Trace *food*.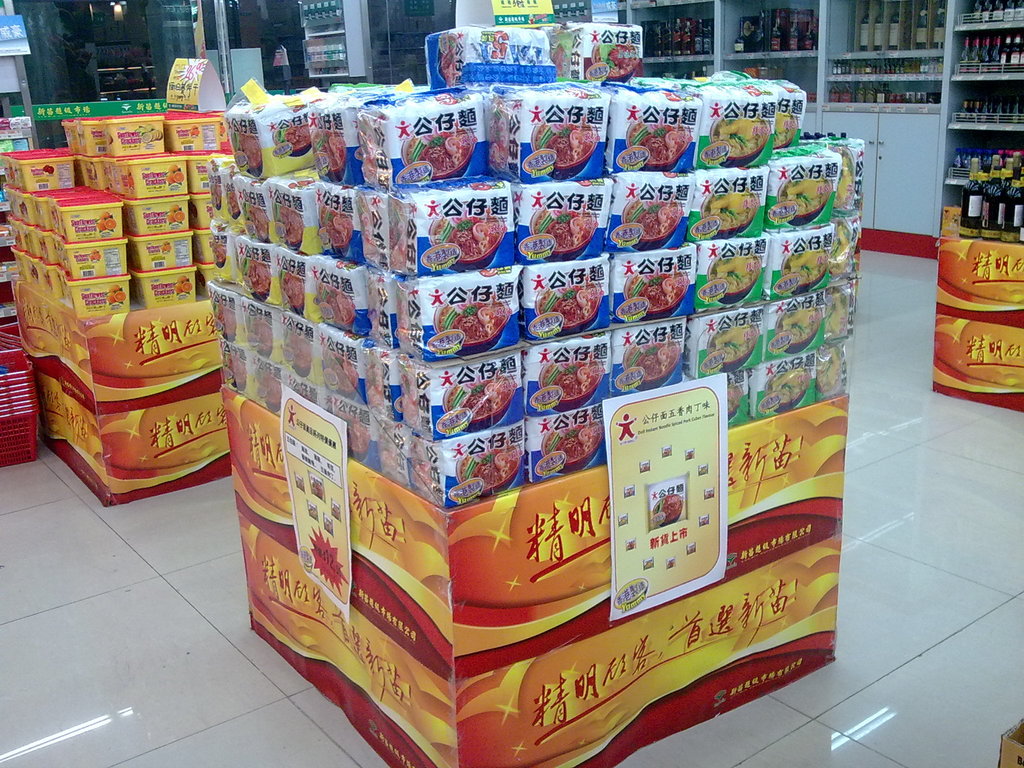
Traced to 174,275,191,296.
